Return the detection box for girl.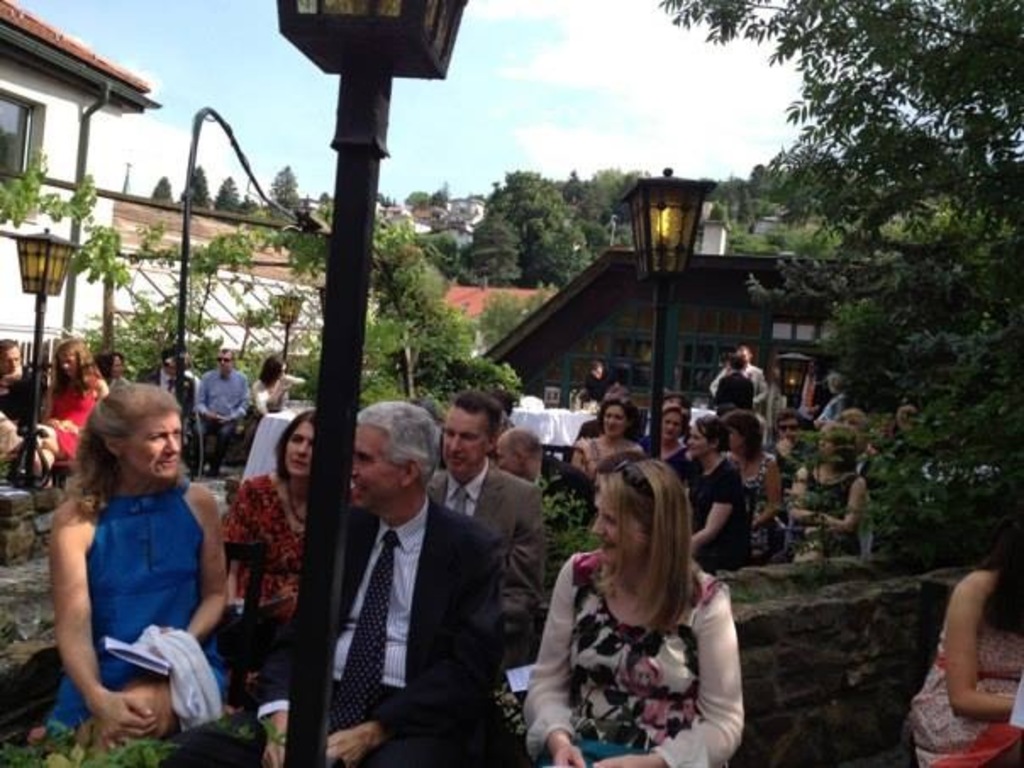
<region>219, 412, 322, 682</region>.
